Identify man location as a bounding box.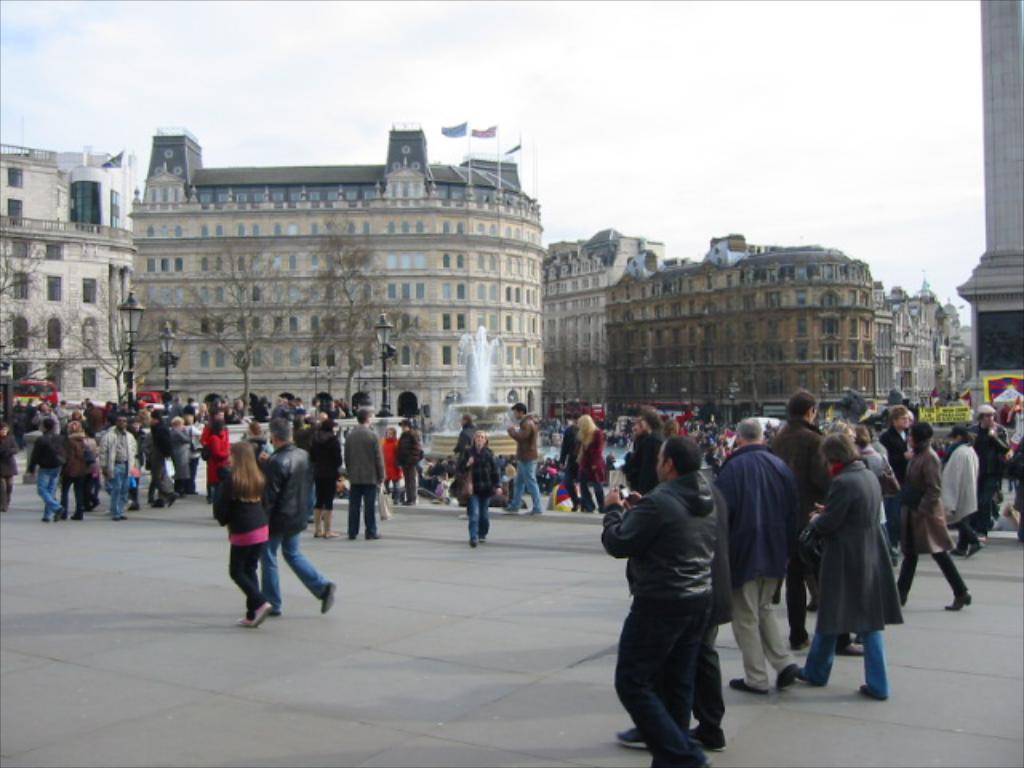
l=875, t=400, r=912, b=485.
